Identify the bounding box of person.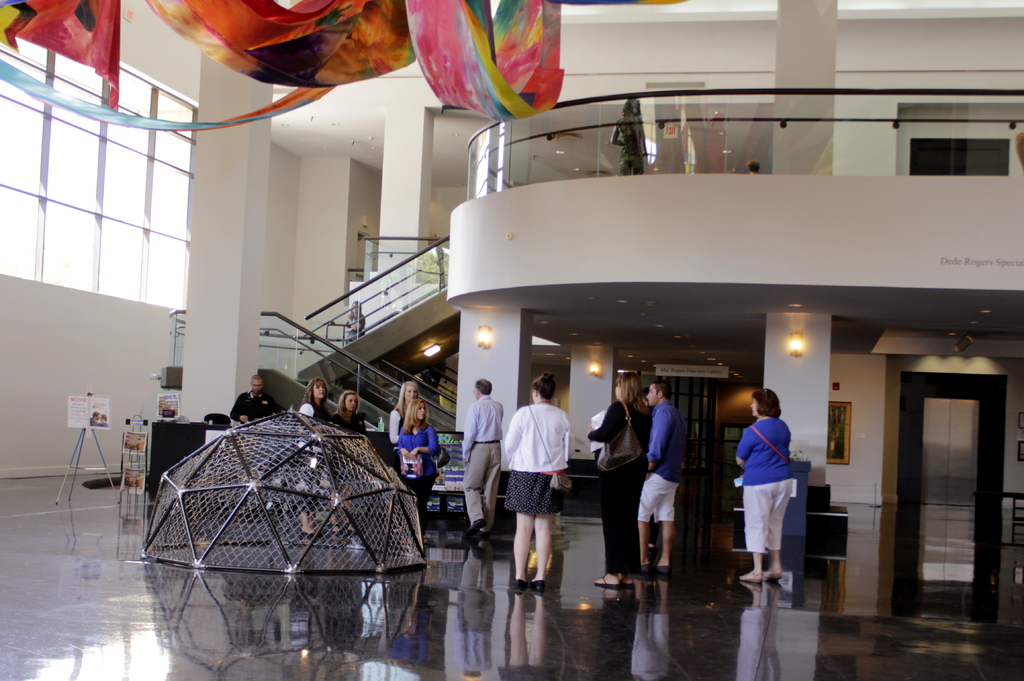
{"left": 399, "top": 396, "right": 444, "bottom": 528}.
